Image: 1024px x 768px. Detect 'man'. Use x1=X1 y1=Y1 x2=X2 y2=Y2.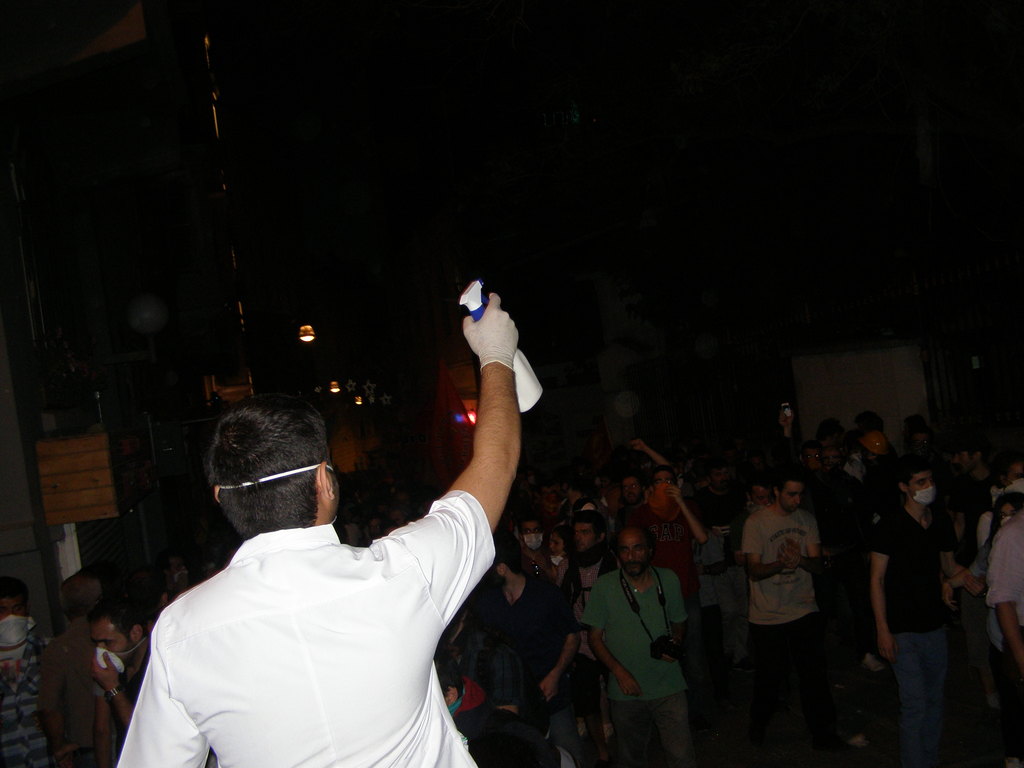
x1=587 y1=523 x2=693 y2=767.
